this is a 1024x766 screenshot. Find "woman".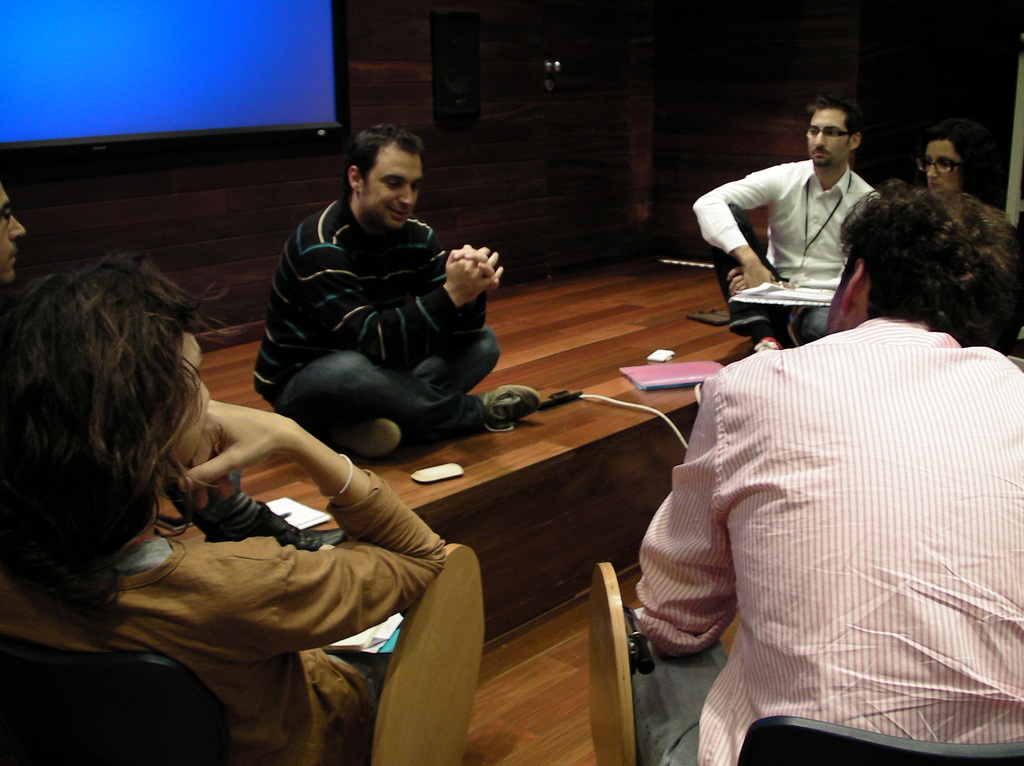
Bounding box: [0,264,448,765].
